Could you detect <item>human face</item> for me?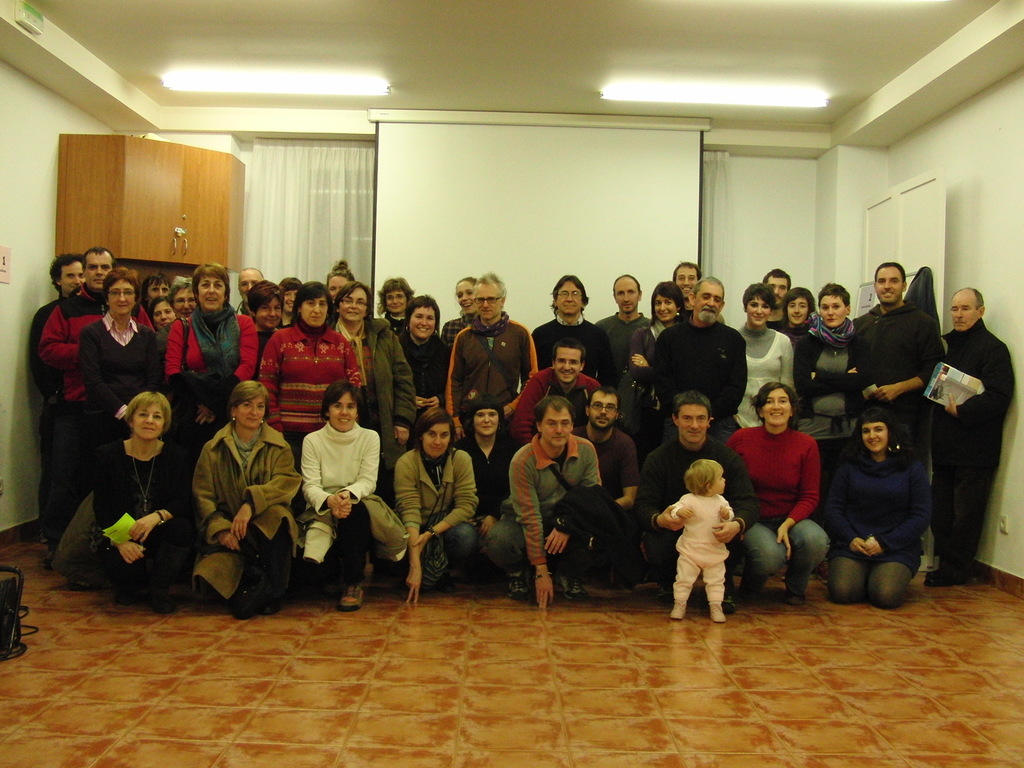
Detection result: (x1=765, y1=277, x2=790, y2=307).
